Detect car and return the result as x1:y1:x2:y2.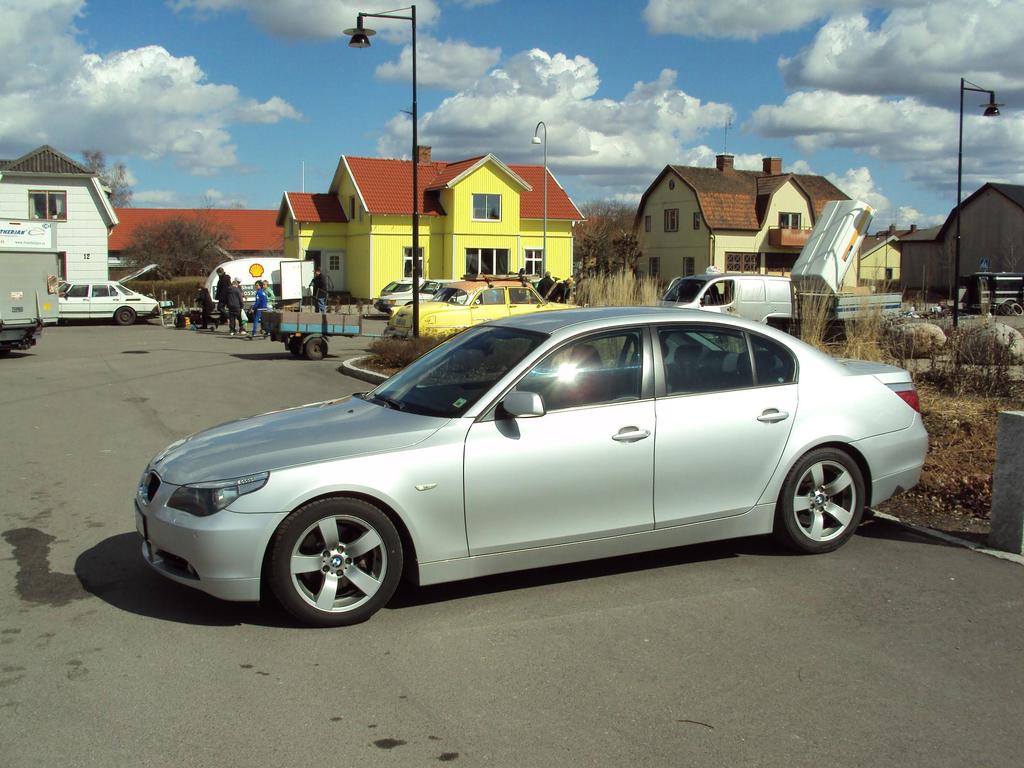
124:312:902:625.
